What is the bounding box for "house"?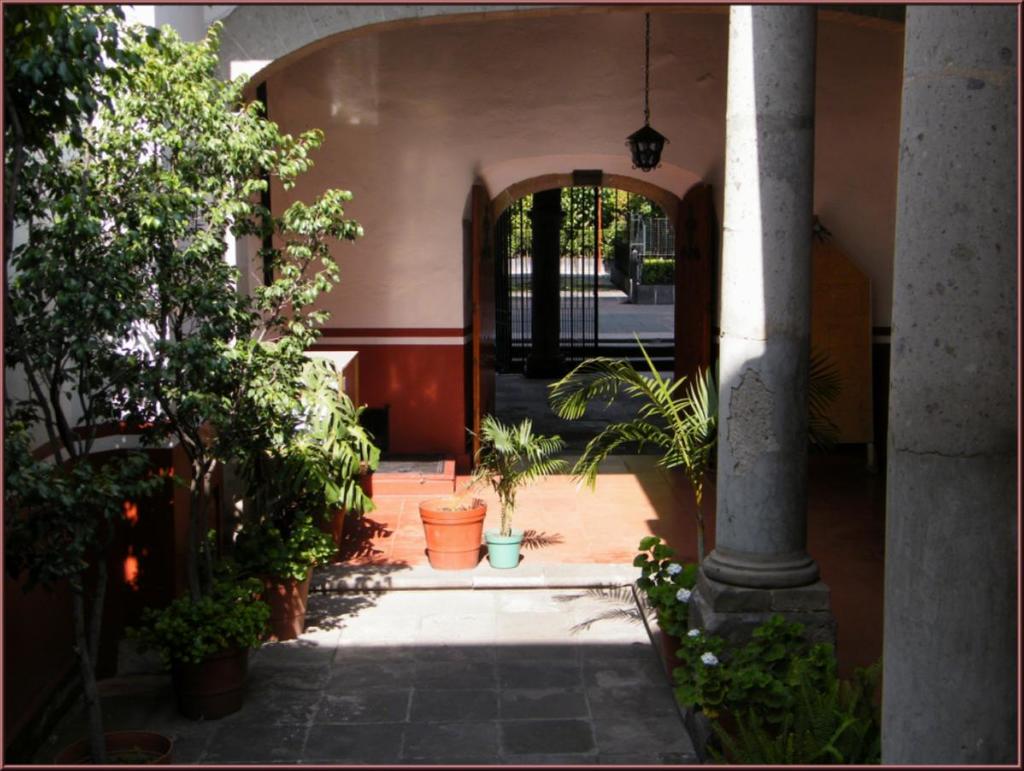
select_region(55, 0, 893, 476).
